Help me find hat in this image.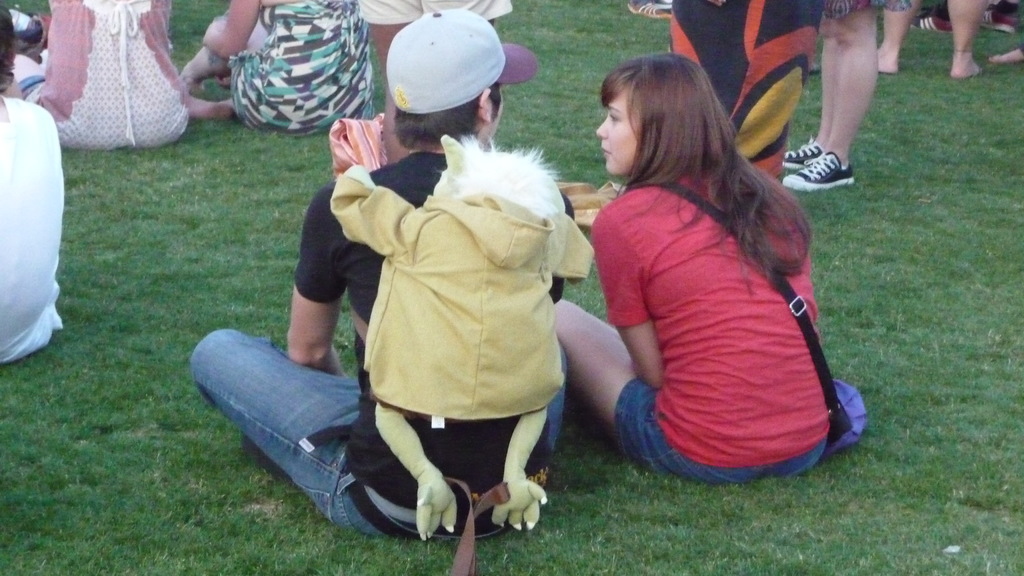
Found it: BBox(387, 6, 540, 113).
